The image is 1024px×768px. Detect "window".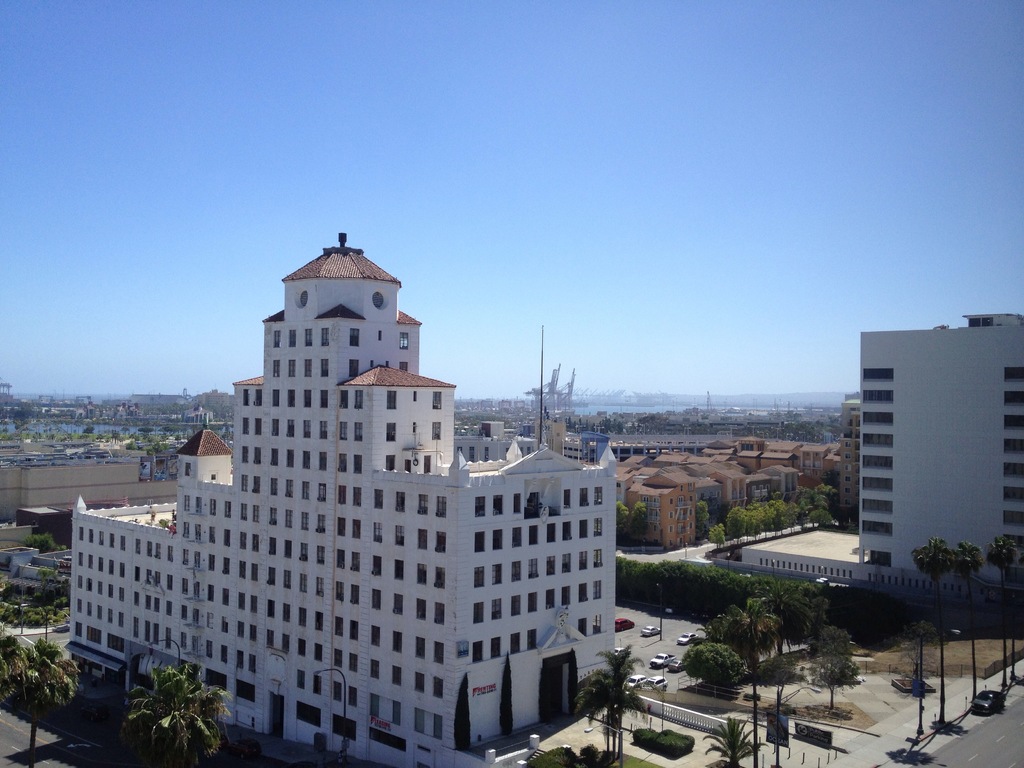
Detection: Rect(108, 559, 113, 576).
